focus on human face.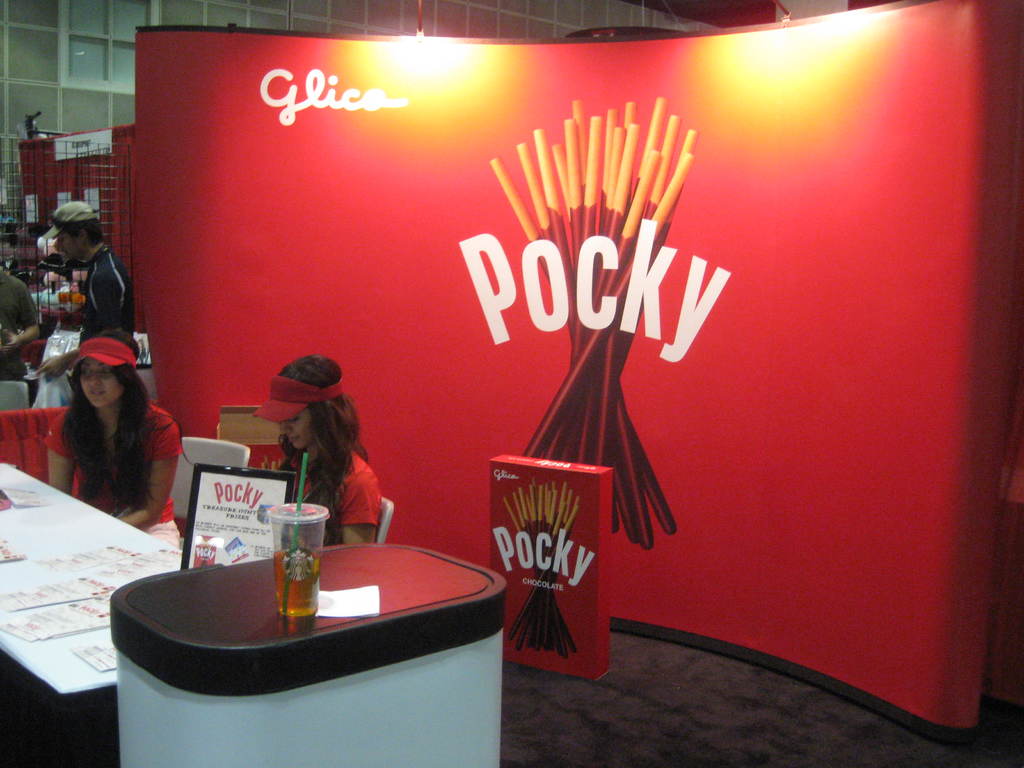
Focused at box(55, 237, 79, 261).
